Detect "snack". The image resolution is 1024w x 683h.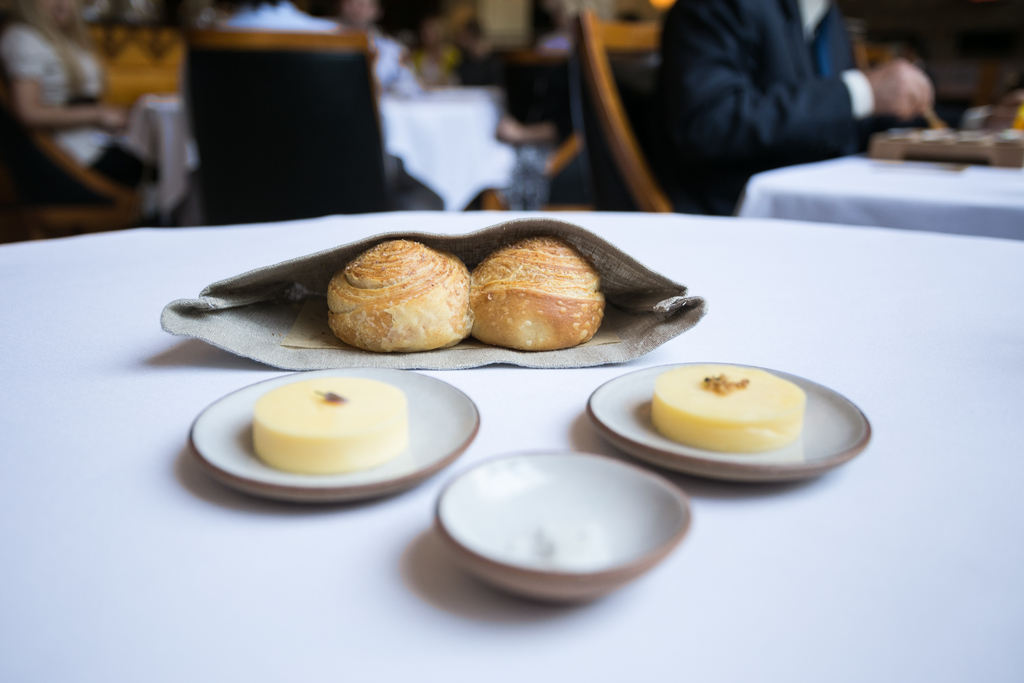
left=254, top=379, right=409, bottom=479.
